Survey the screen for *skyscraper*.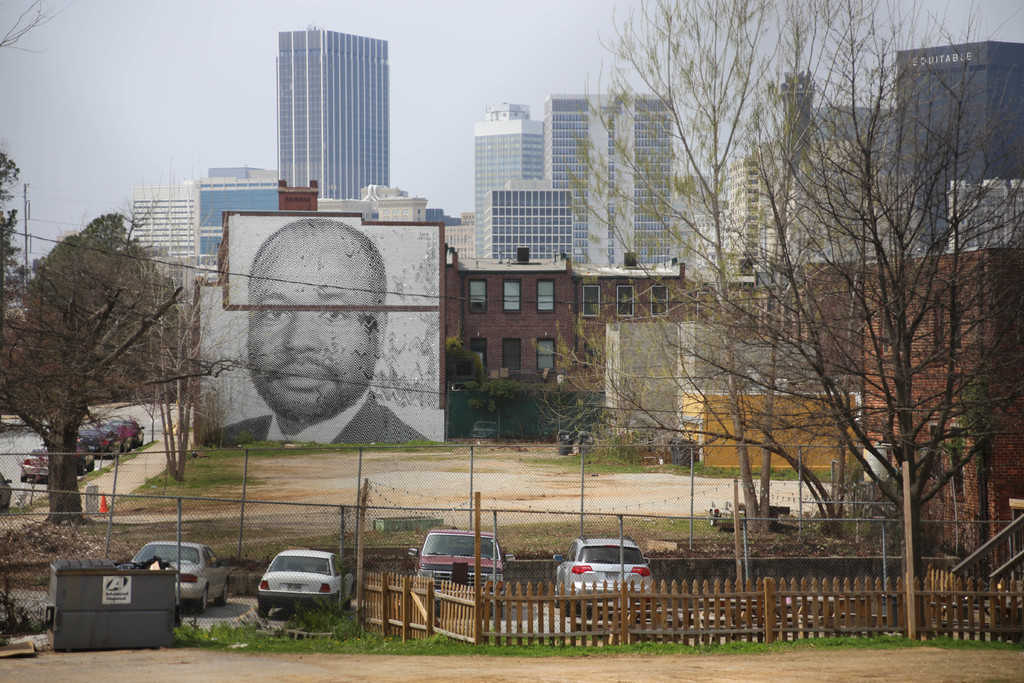
Survey found: crop(464, 103, 537, 238).
